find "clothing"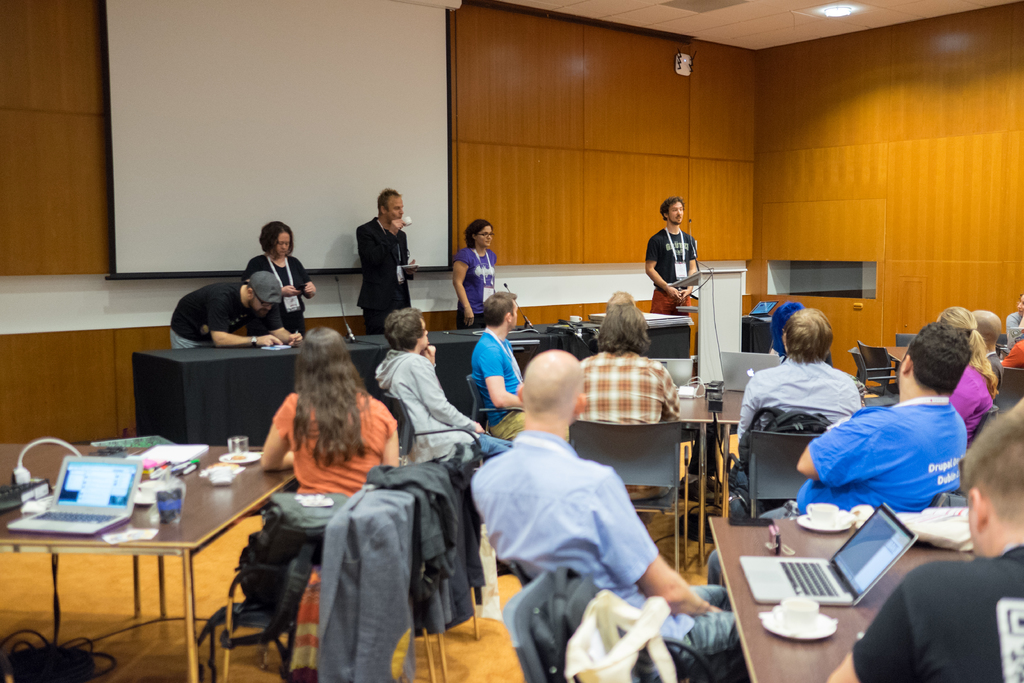
x1=1005, y1=342, x2=1023, y2=369
